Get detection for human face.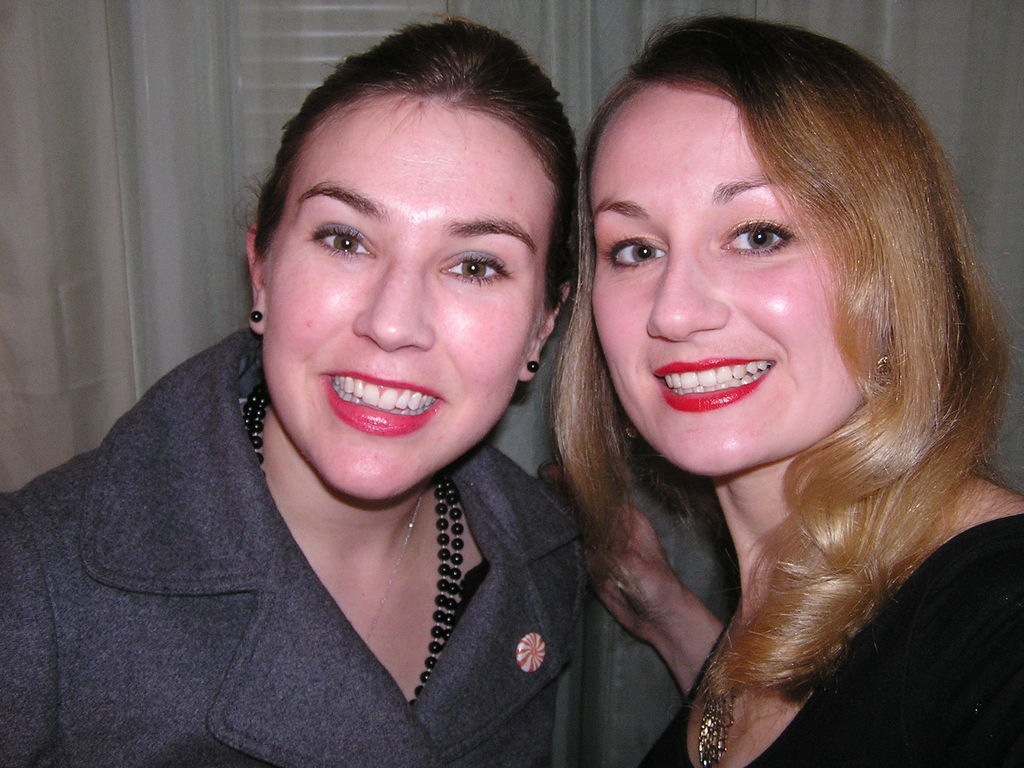
Detection: x1=255, y1=93, x2=543, y2=504.
